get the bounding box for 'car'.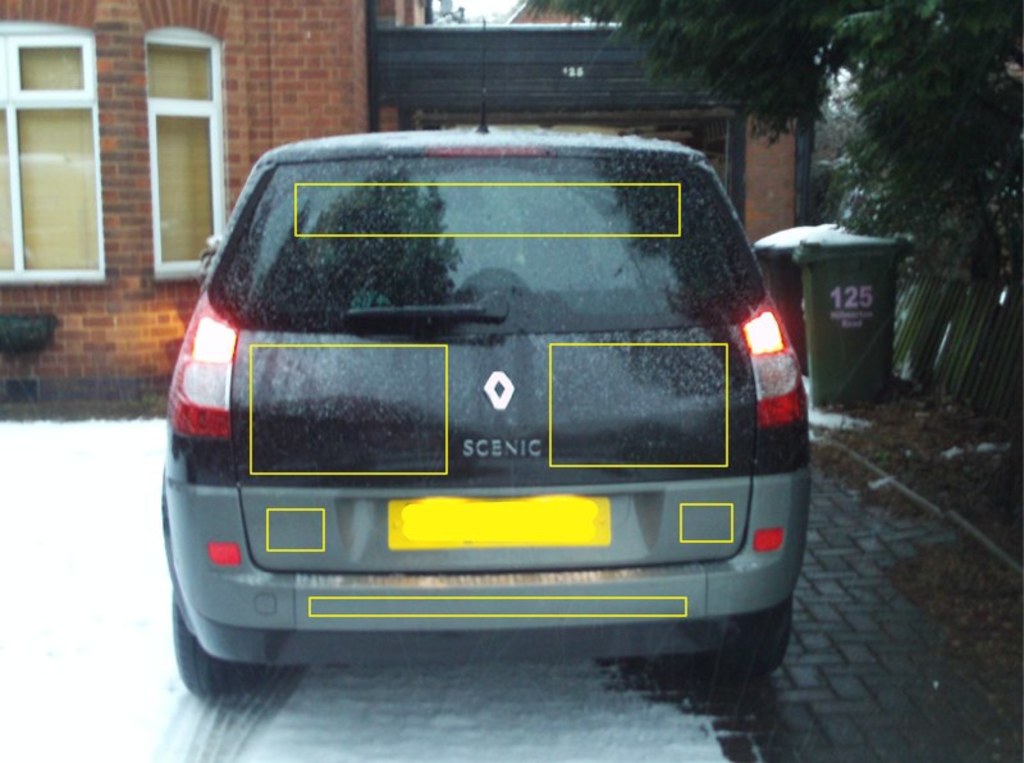
(x1=151, y1=93, x2=800, y2=699).
